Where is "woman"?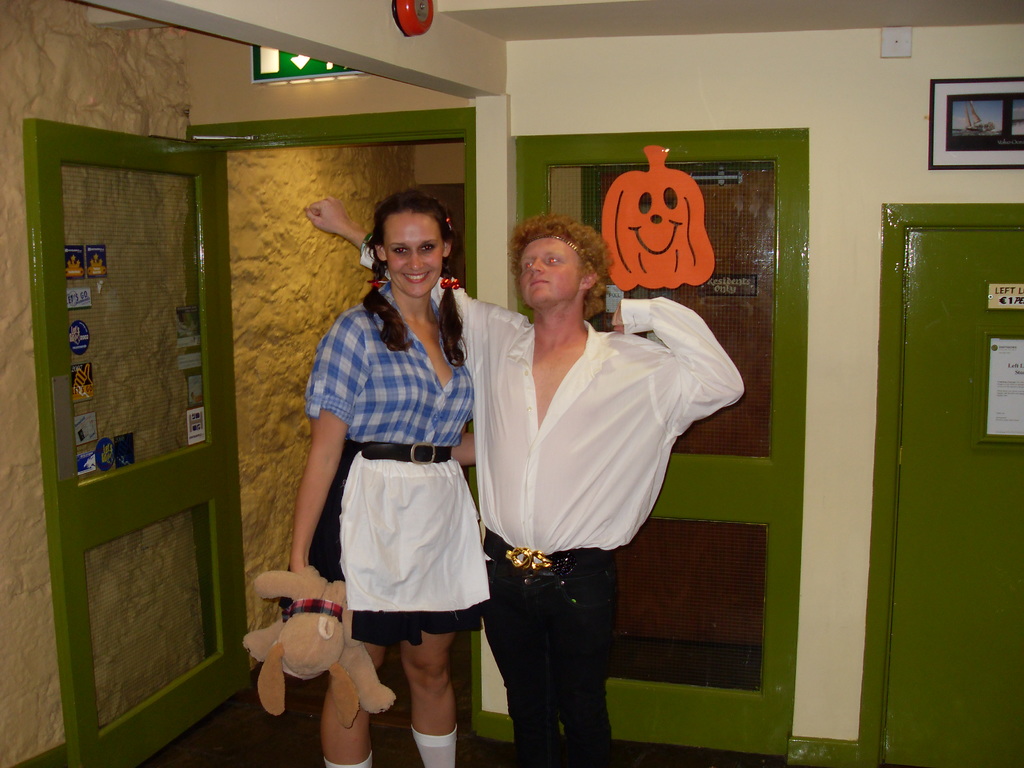
291/189/490/767.
